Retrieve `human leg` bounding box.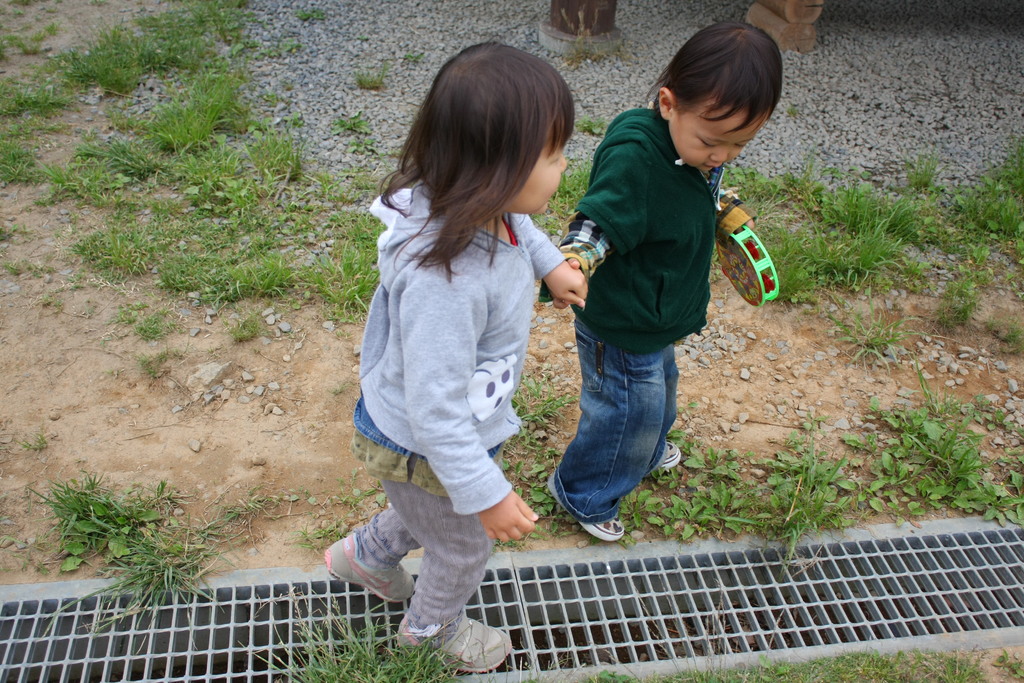
Bounding box: (left=320, top=509, right=419, bottom=607).
